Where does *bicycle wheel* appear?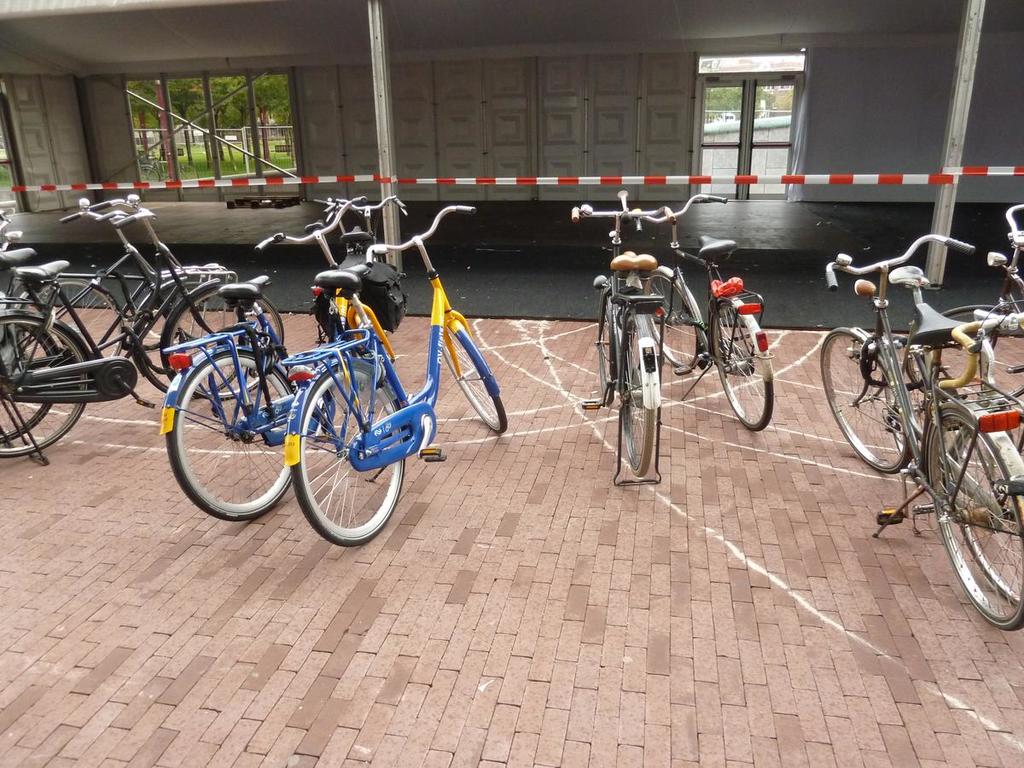
Appears at BBox(19, 281, 127, 365).
